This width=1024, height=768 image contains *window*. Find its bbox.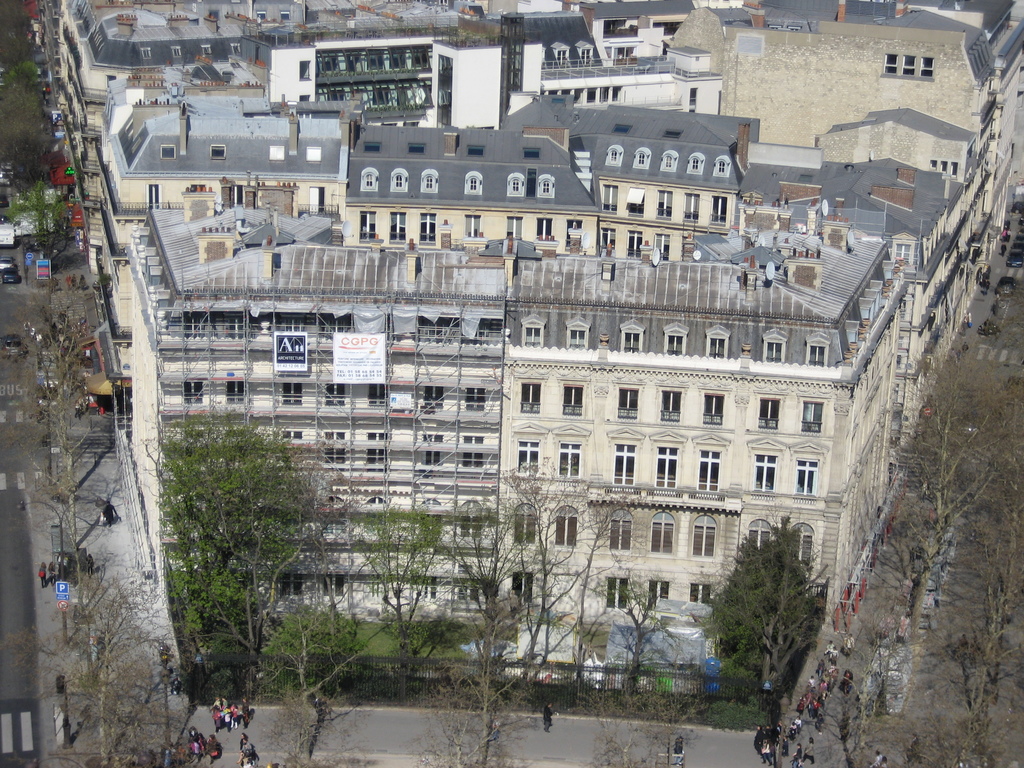
BBox(390, 170, 409, 191).
